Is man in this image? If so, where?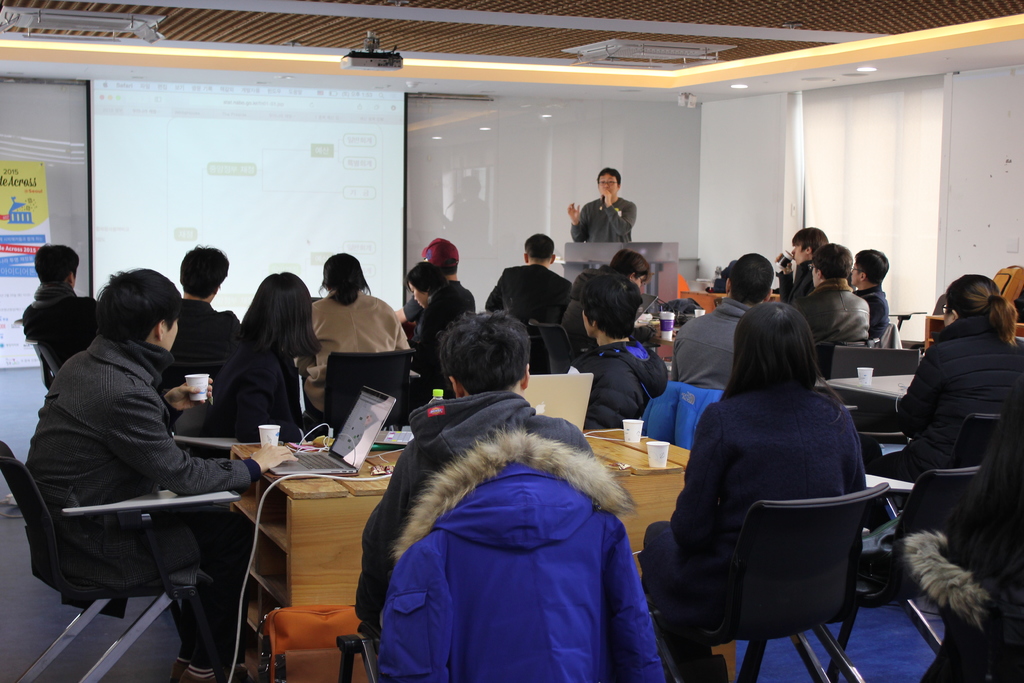
Yes, at detection(12, 263, 255, 668).
